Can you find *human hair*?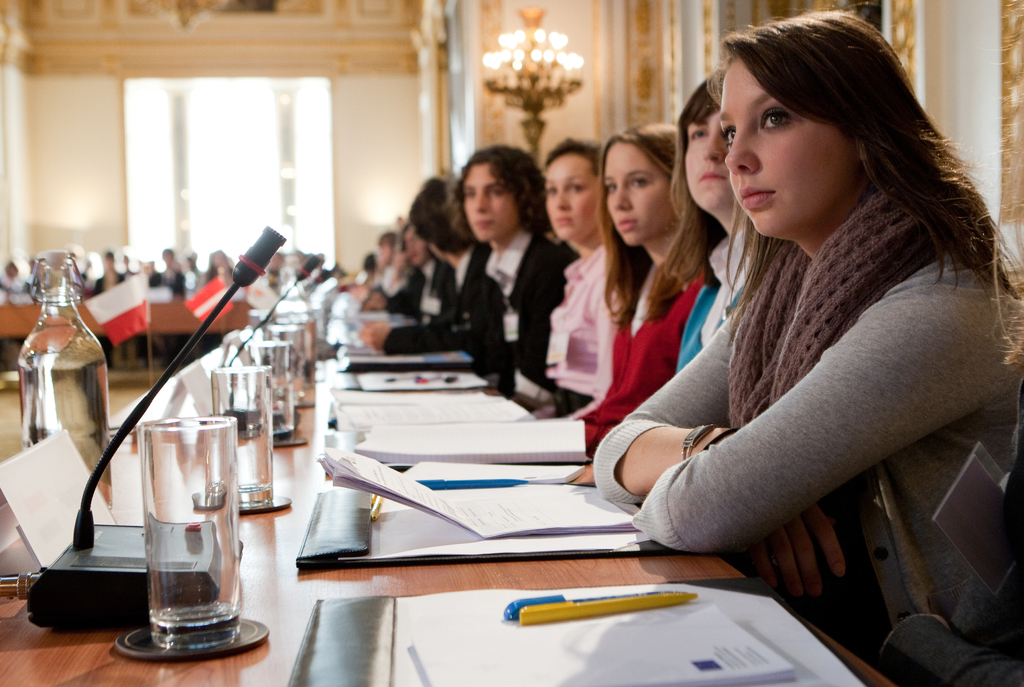
Yes, bounding box: 547 136 605 177.
